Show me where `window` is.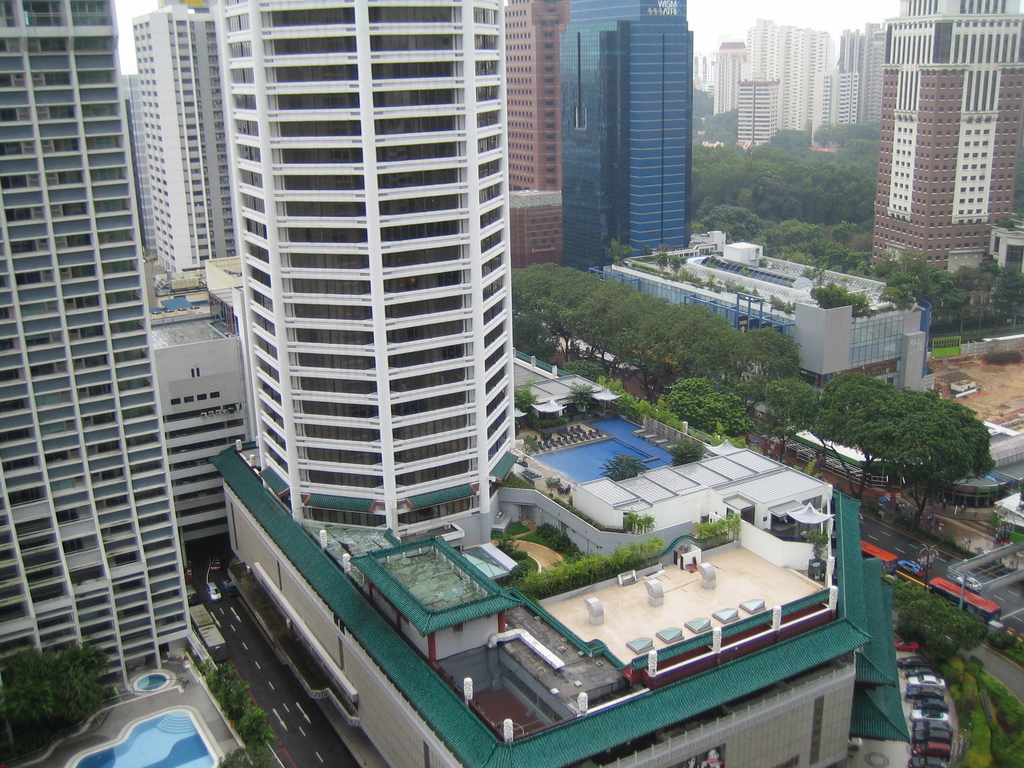
`window` is at pyautogui.locateOnScreen(248, 285, 273, 308).
